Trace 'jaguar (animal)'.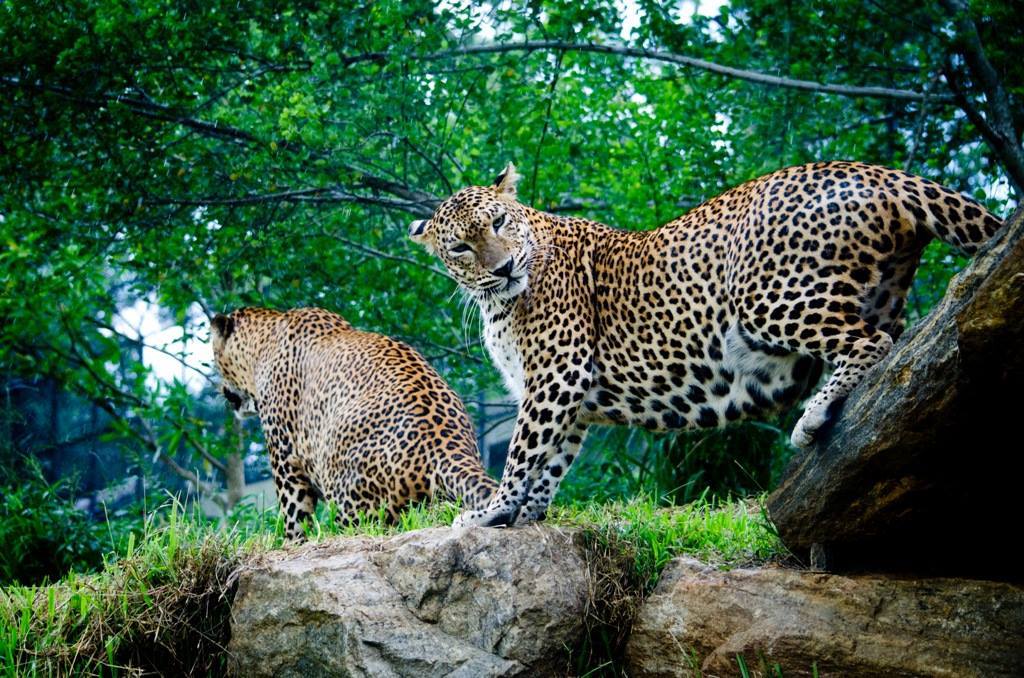
Traced to (x1=212, y1=304, x2=505, y2=547).
